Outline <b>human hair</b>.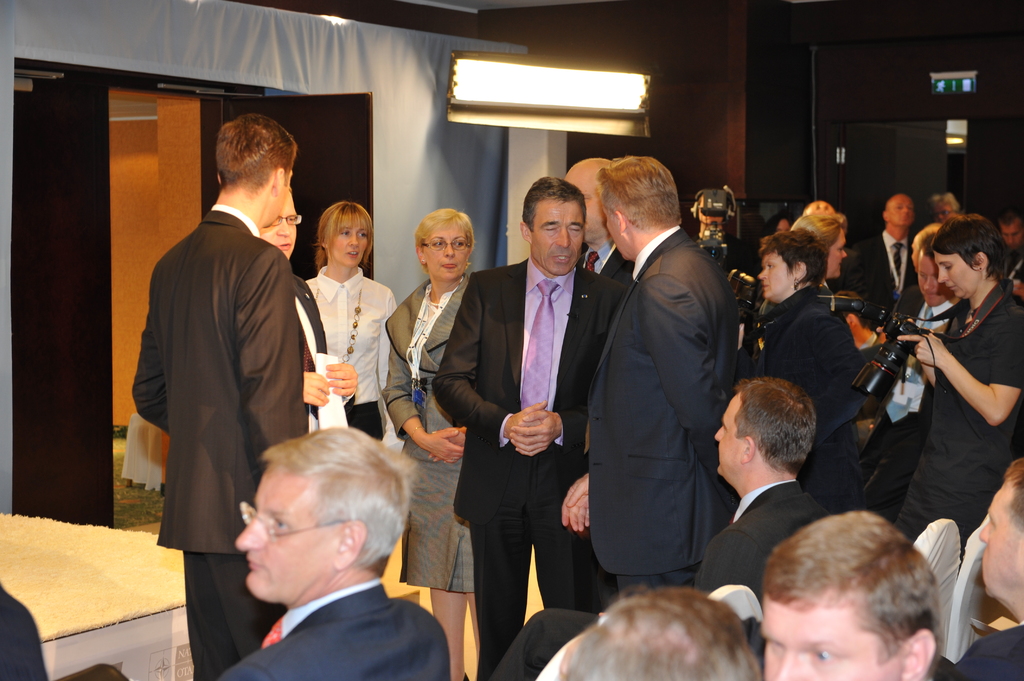
Outline: x1=1001 y1=203 x2=1023 y2=229.
